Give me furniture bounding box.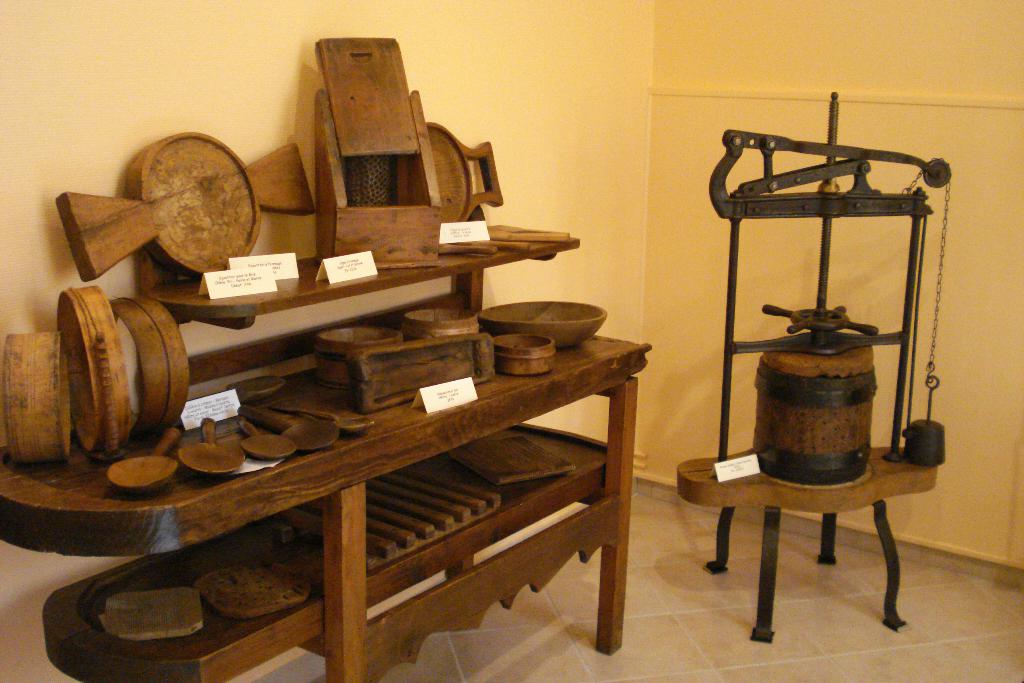
<box>0,340,650,682</box>.
